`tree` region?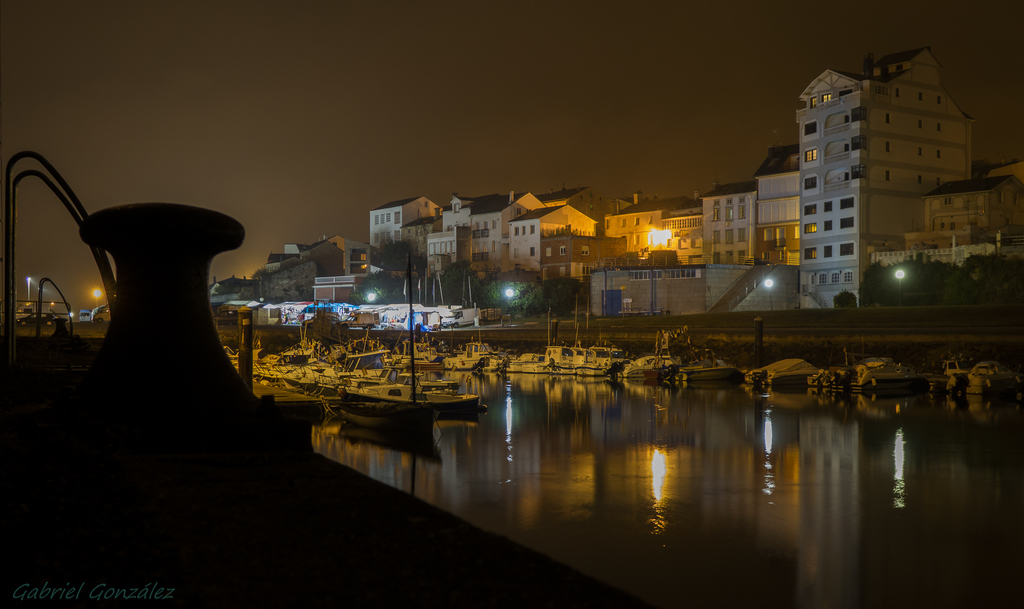
rect(429, 260, 468, 315)
